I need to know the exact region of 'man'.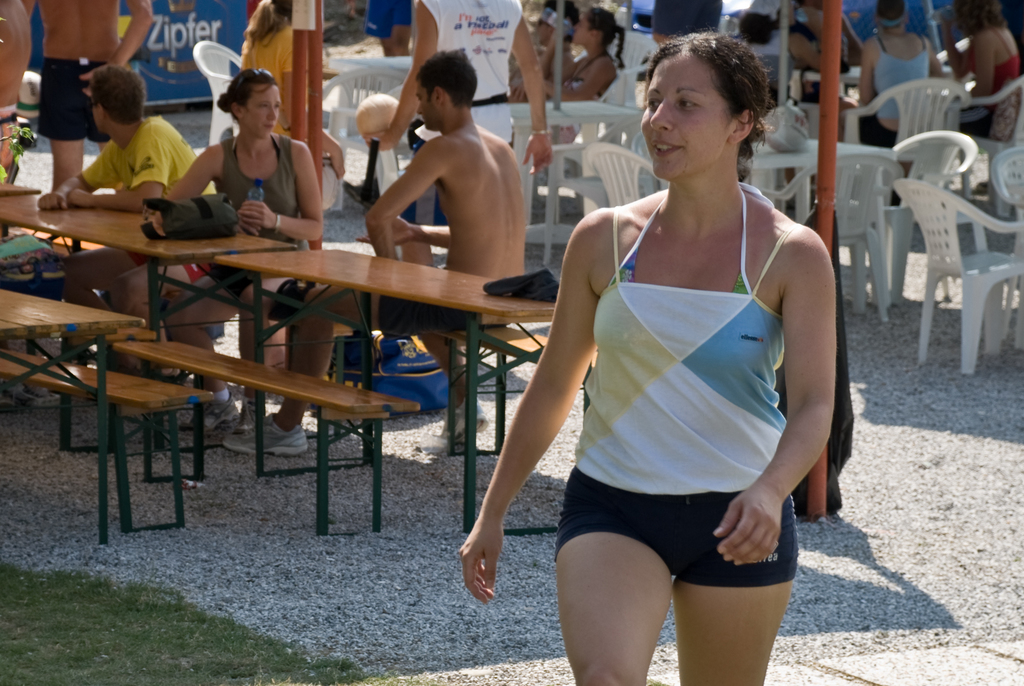
Region: left=652, top=0, right=723, bottom=48.
